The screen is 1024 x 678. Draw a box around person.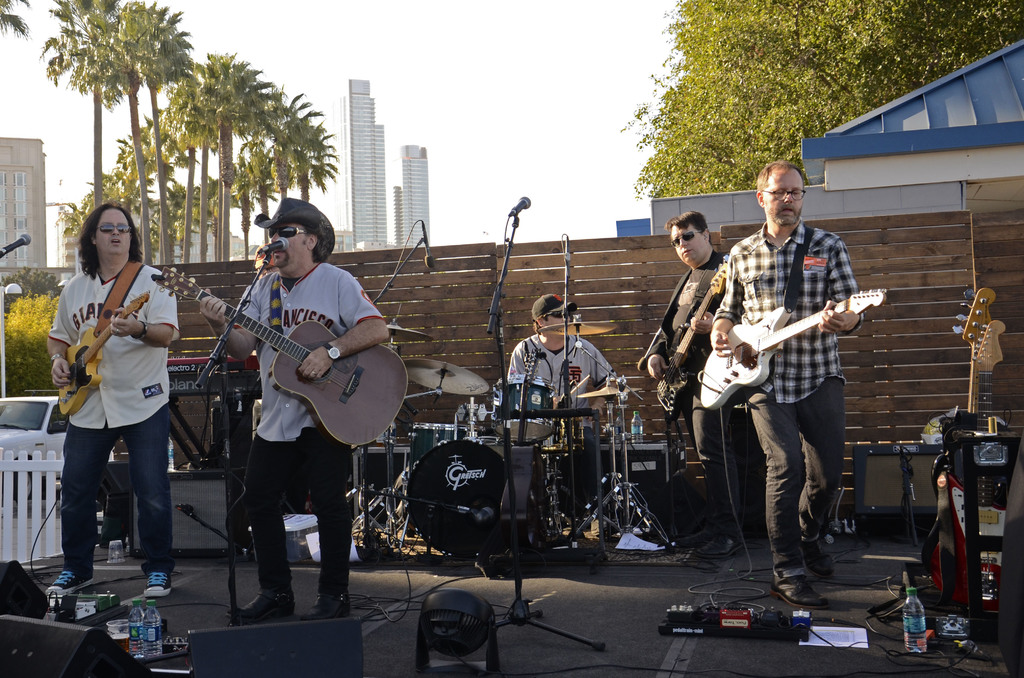
(left=509, top=313, right=613, bottom=533).
